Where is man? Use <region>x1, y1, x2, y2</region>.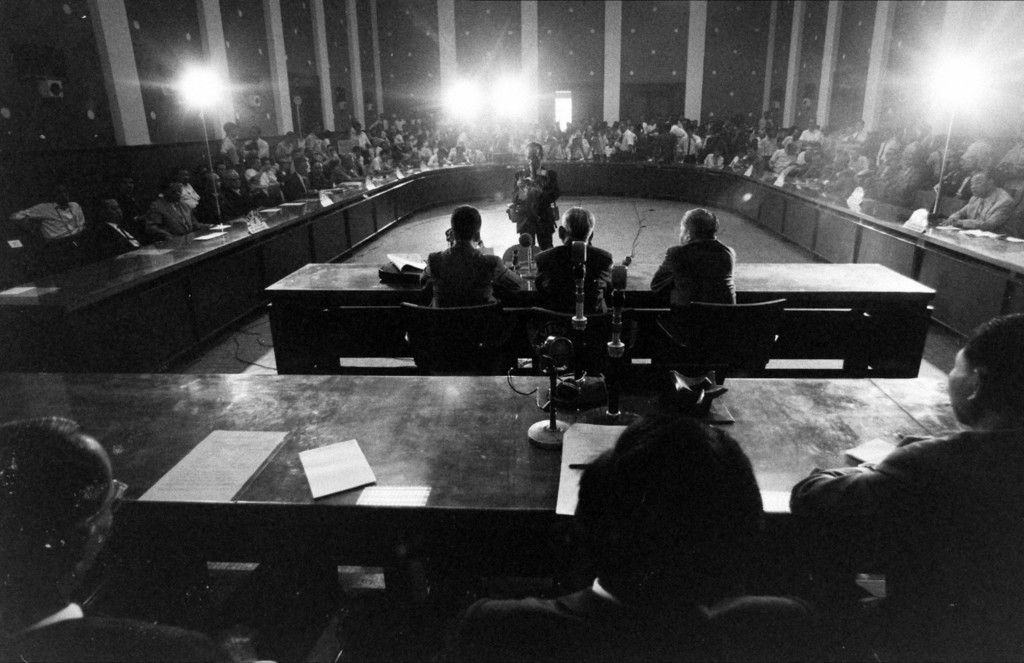
<region>940, 168, 1020, 237</region>.
